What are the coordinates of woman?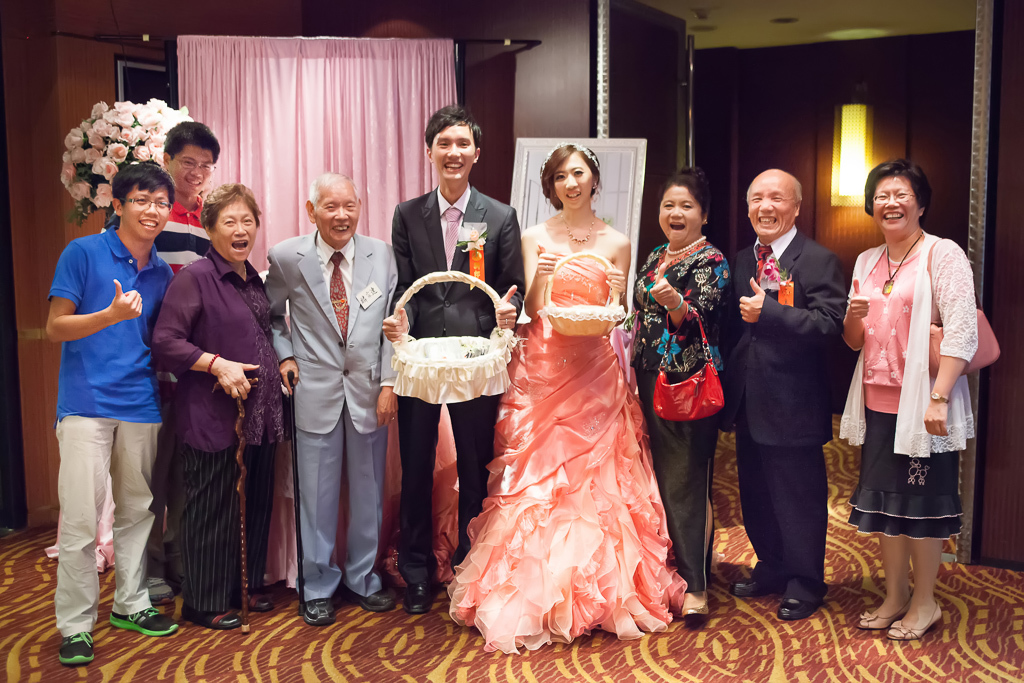
pyautogui.locateOnScreen(468, 116, 681, 628).
